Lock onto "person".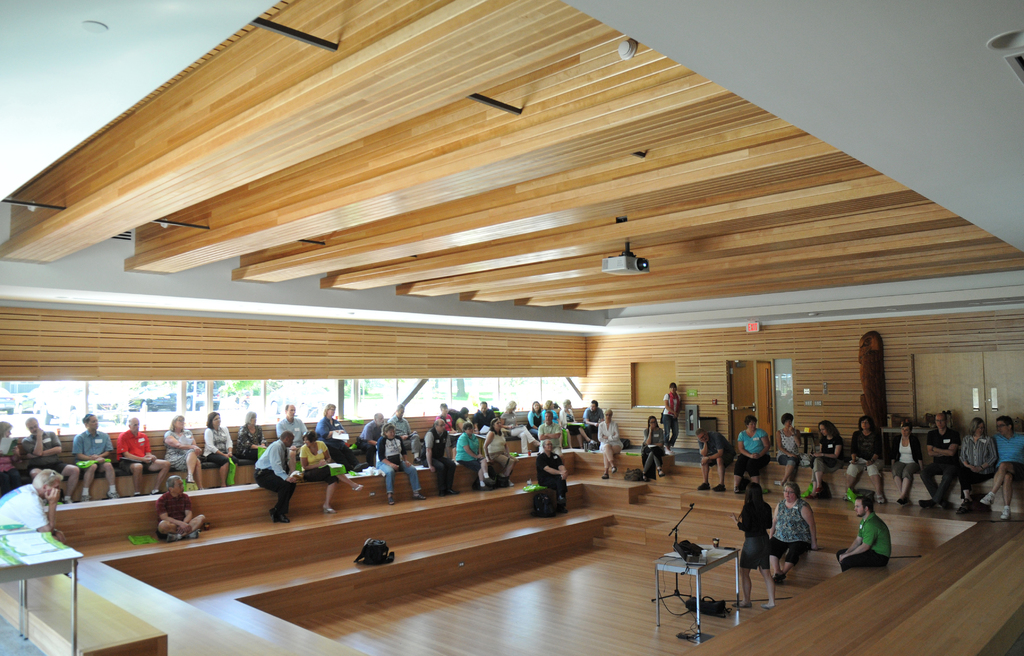
Locked: [0,467,66,543].
